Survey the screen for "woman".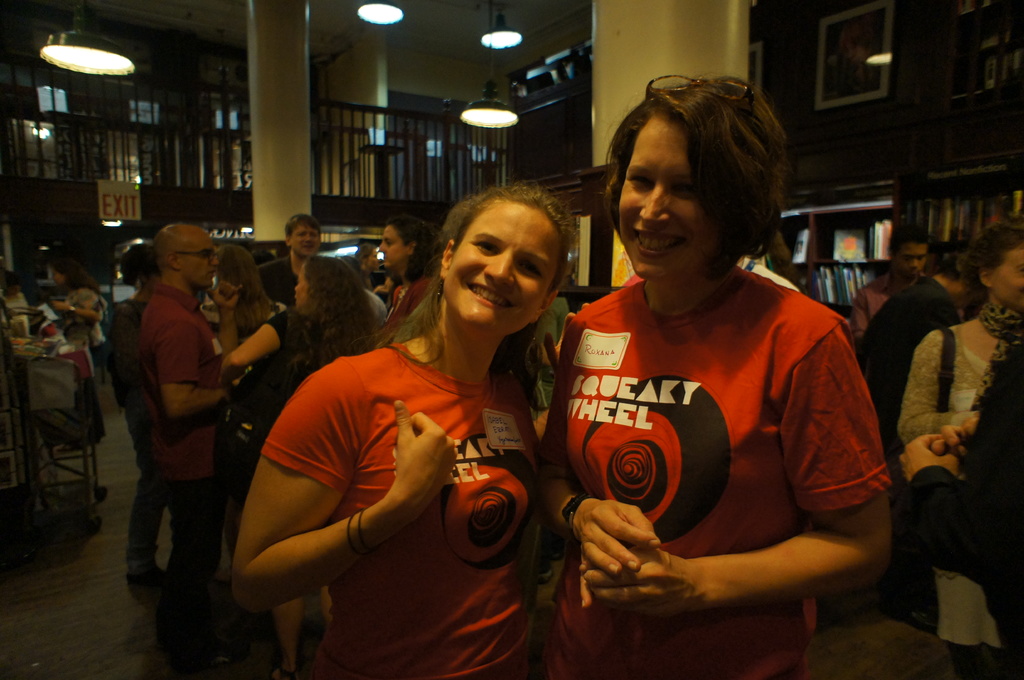
Survey found: rect(208, 257, 375, 484).
